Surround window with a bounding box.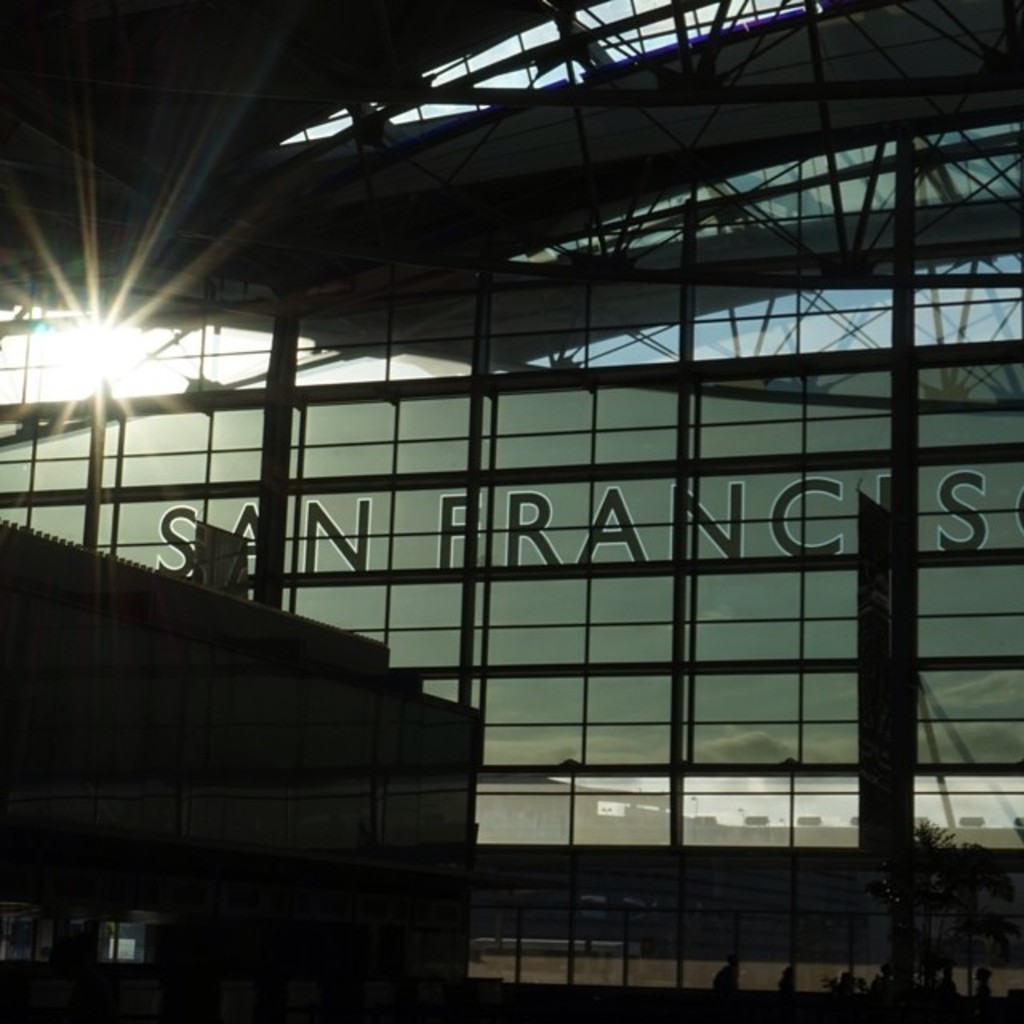
bbox=[99, 920, 144, 968].
